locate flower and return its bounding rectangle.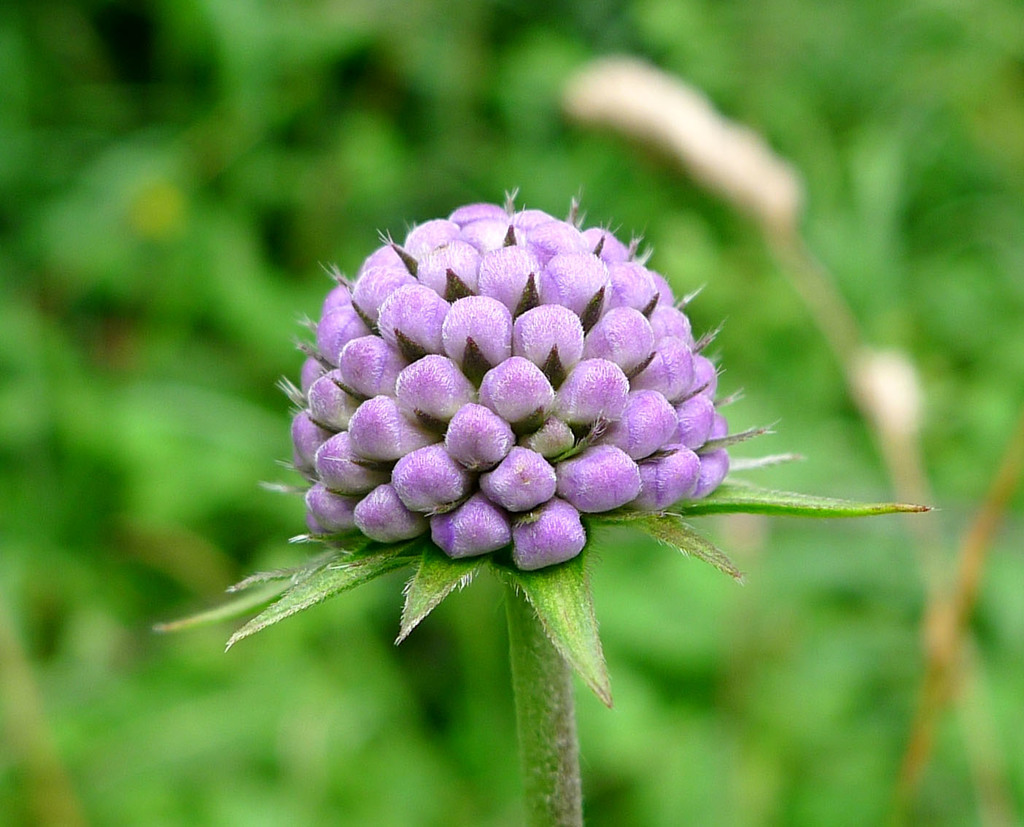
box=[260, 178, 797, 569].
